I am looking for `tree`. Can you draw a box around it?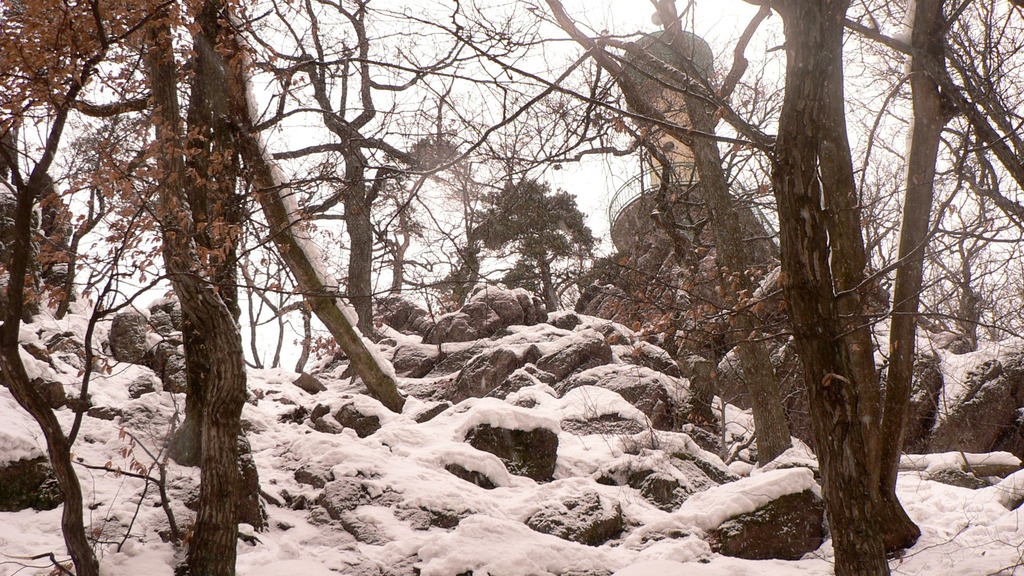
Sure, the bounding box is <region>276, 0, 460, 321</region>.
